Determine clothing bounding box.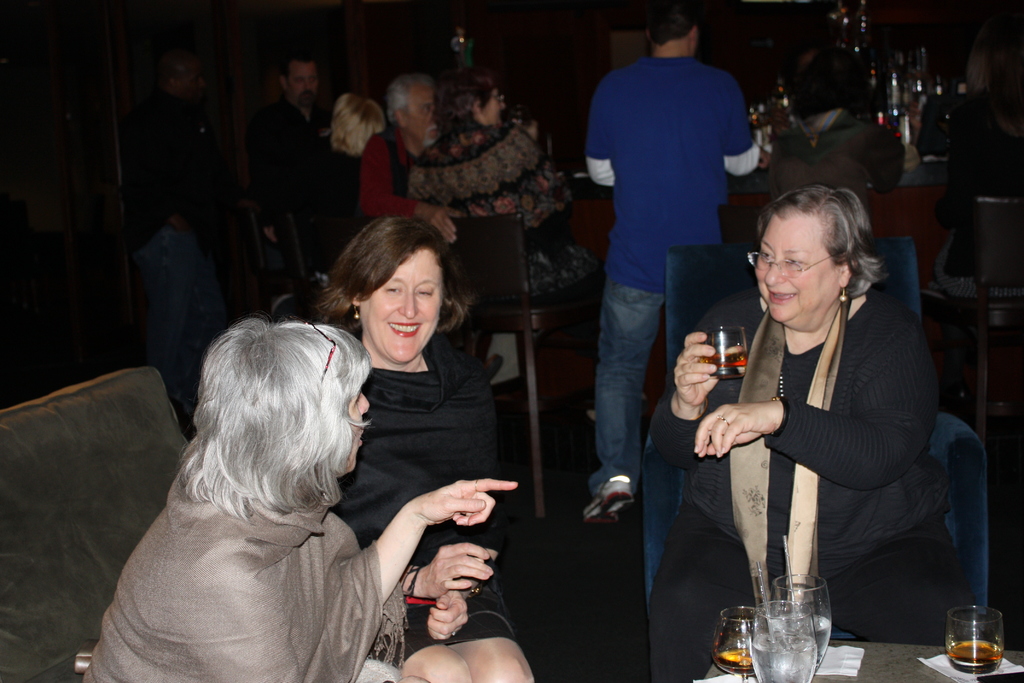
Determined: [81, 425, 399, 682].
